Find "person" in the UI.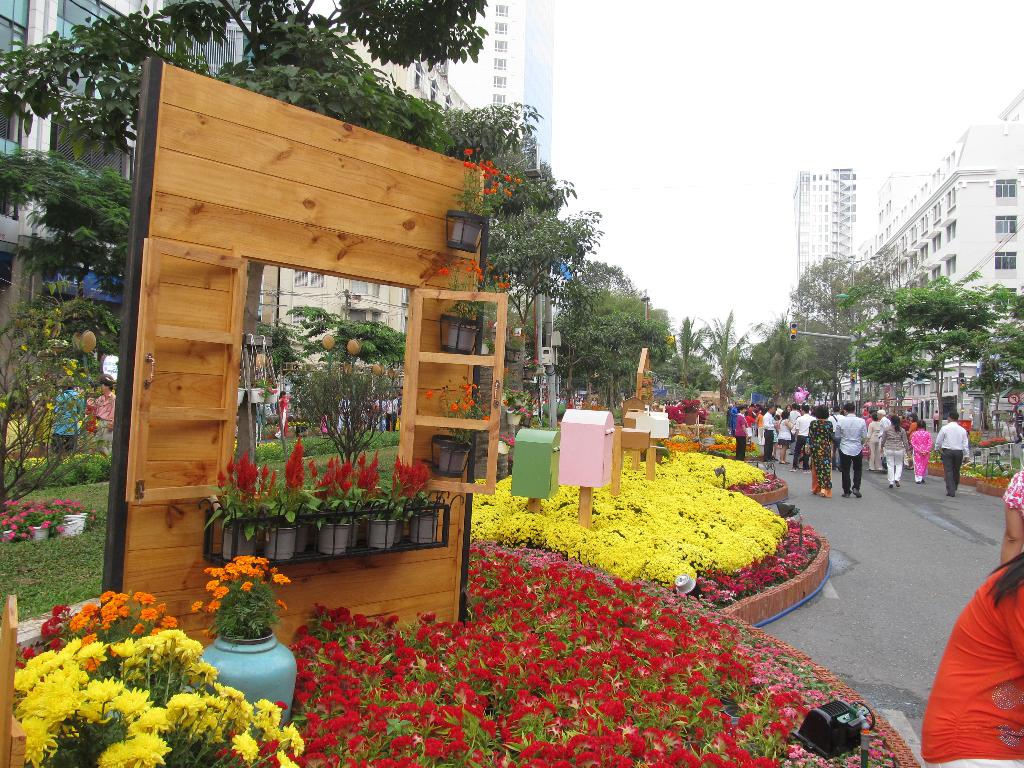
UI element at pyautogui.locateOnScreen(762, 405, 775, 457).
